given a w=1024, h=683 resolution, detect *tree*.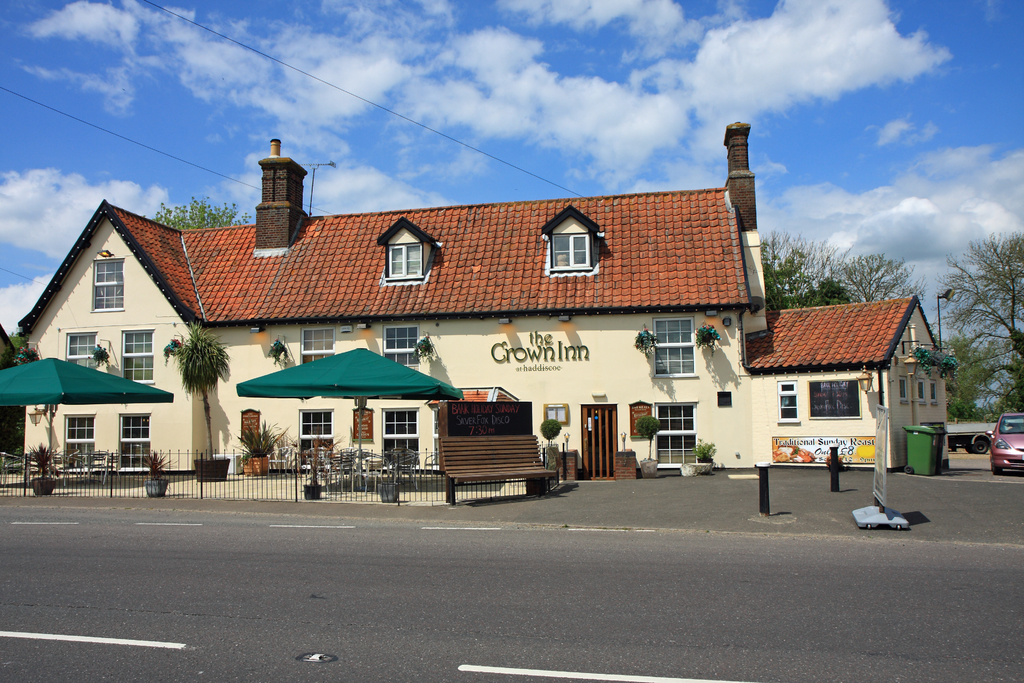
(left=923, top=231, right=1023, bottom=409).
